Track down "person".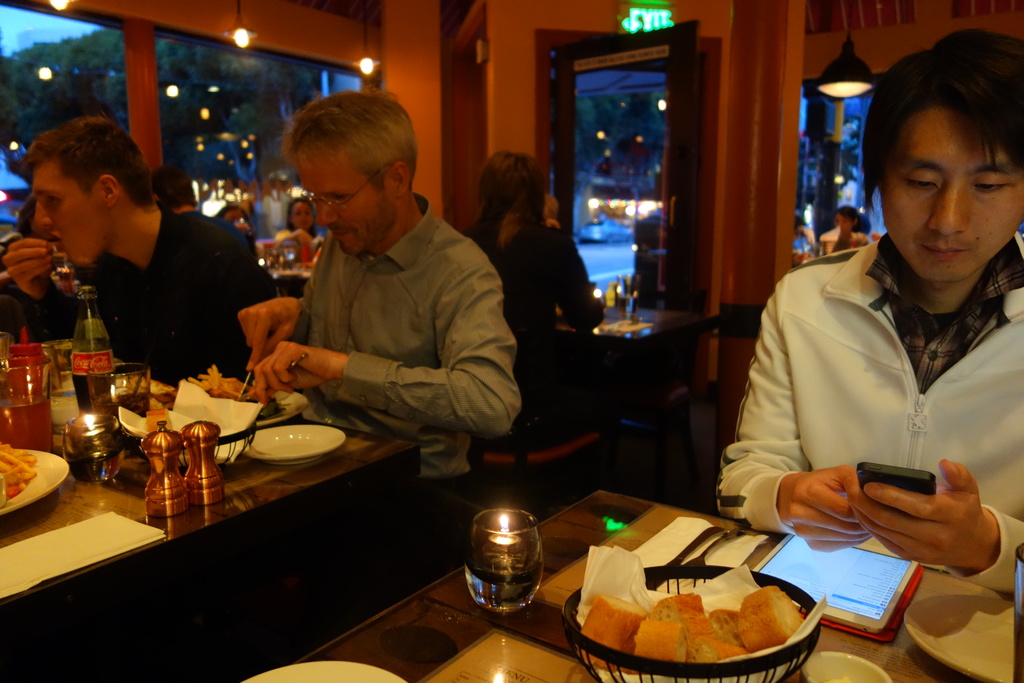
Tracked to locate(820, 202, 870, 252).
